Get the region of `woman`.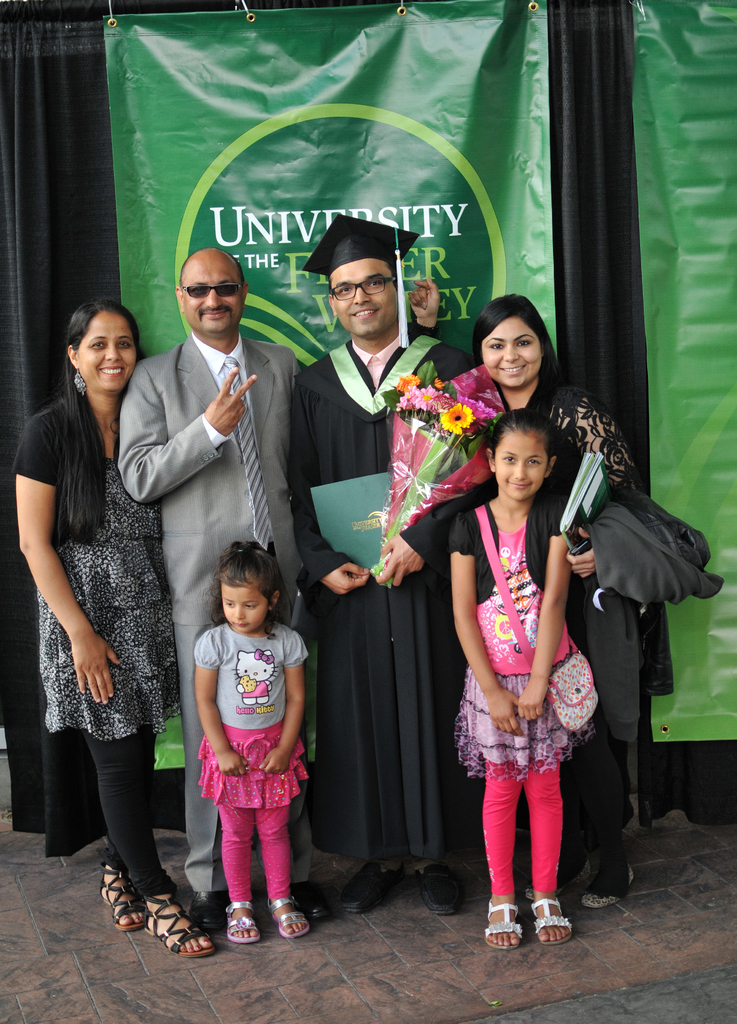
crop(9, 304, 217, 957).
